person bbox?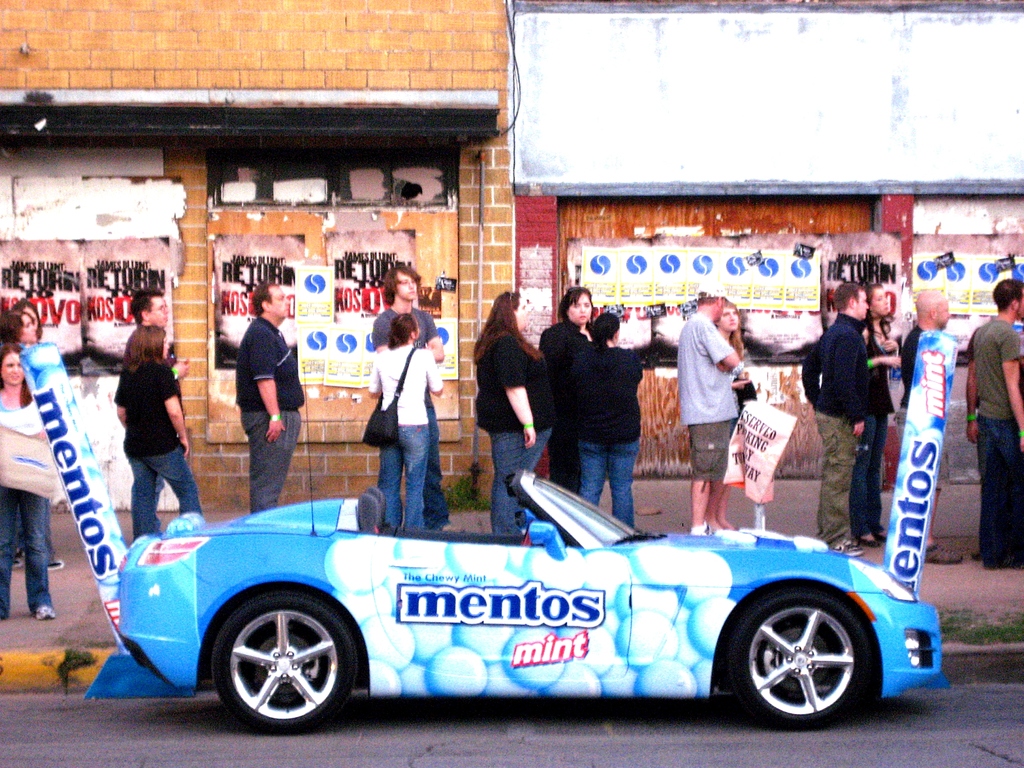
[x1=964, y1=281, x2=1023, y2=569]
